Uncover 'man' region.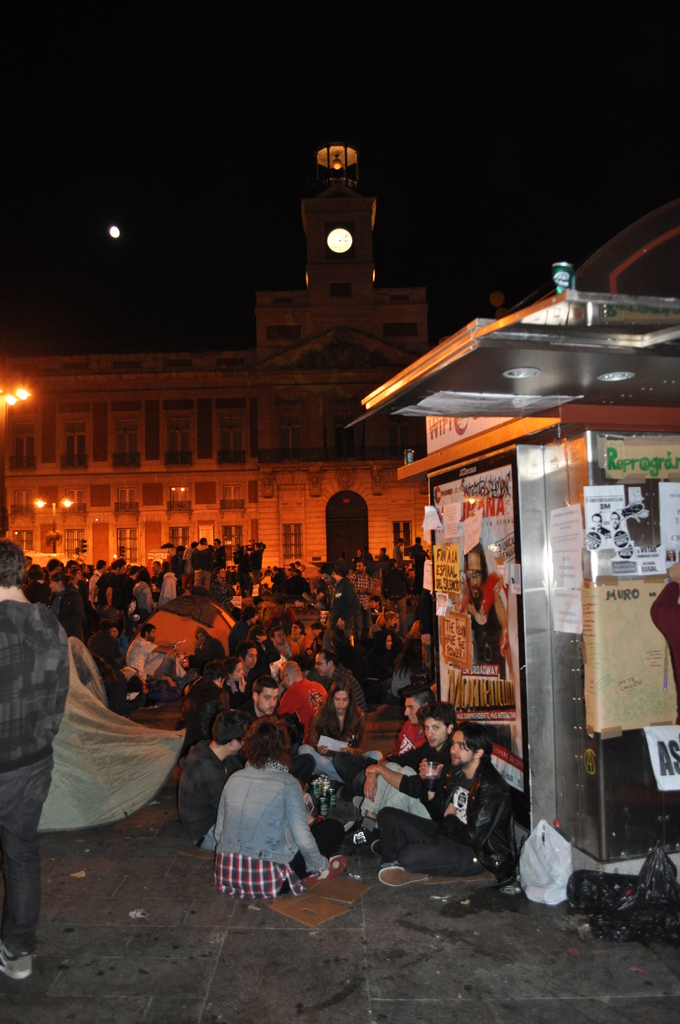
Uncovered: detection(181, 658, 233, 732).
